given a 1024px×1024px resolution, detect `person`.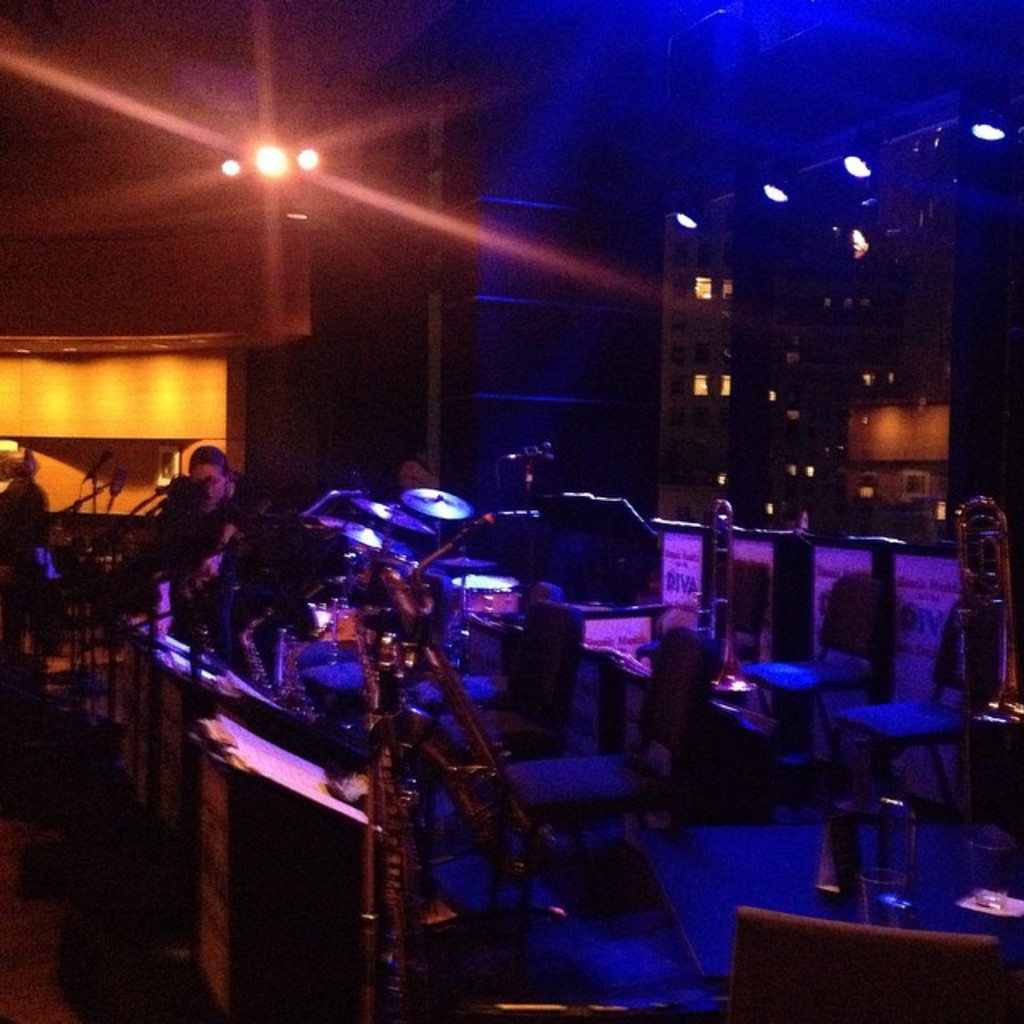
select_region(166, 442, 278, 541).
